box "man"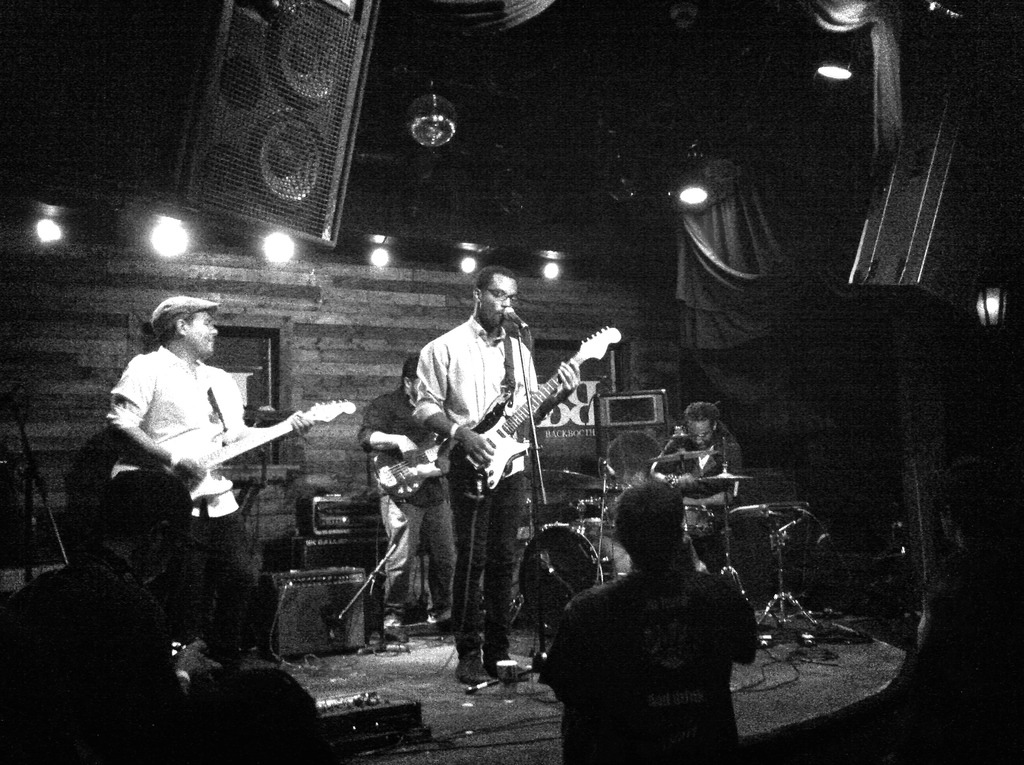
[85, 286, 317, 629]
